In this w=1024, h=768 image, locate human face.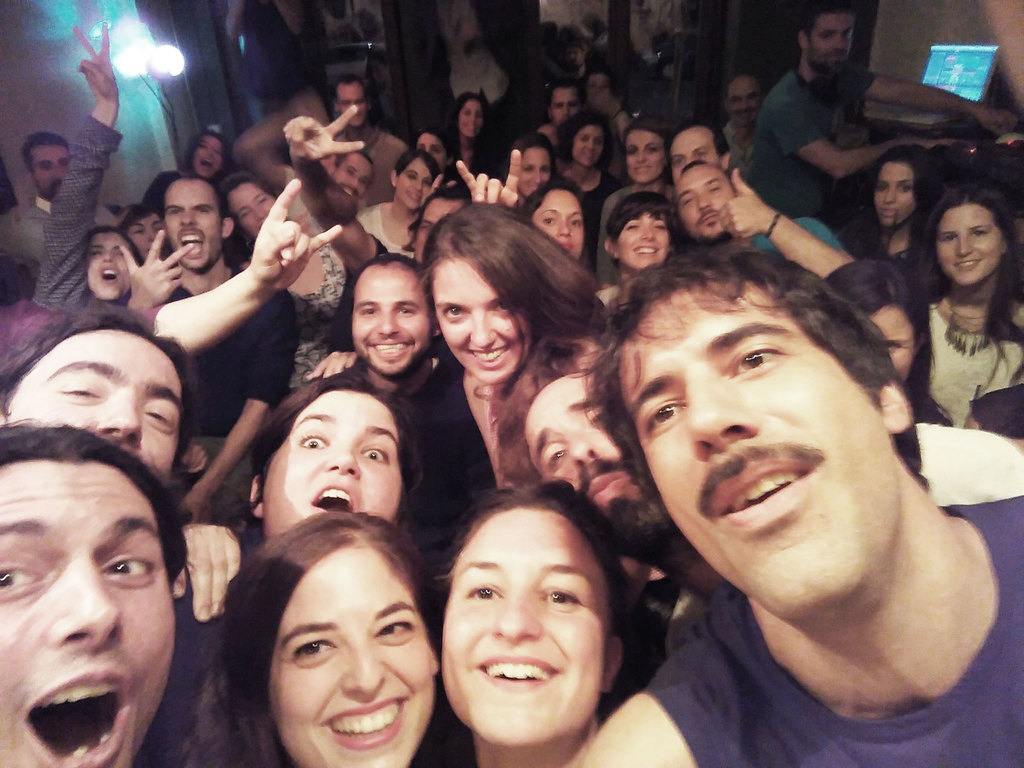
Bounding box: bbox(8, 332, 184, 488).
